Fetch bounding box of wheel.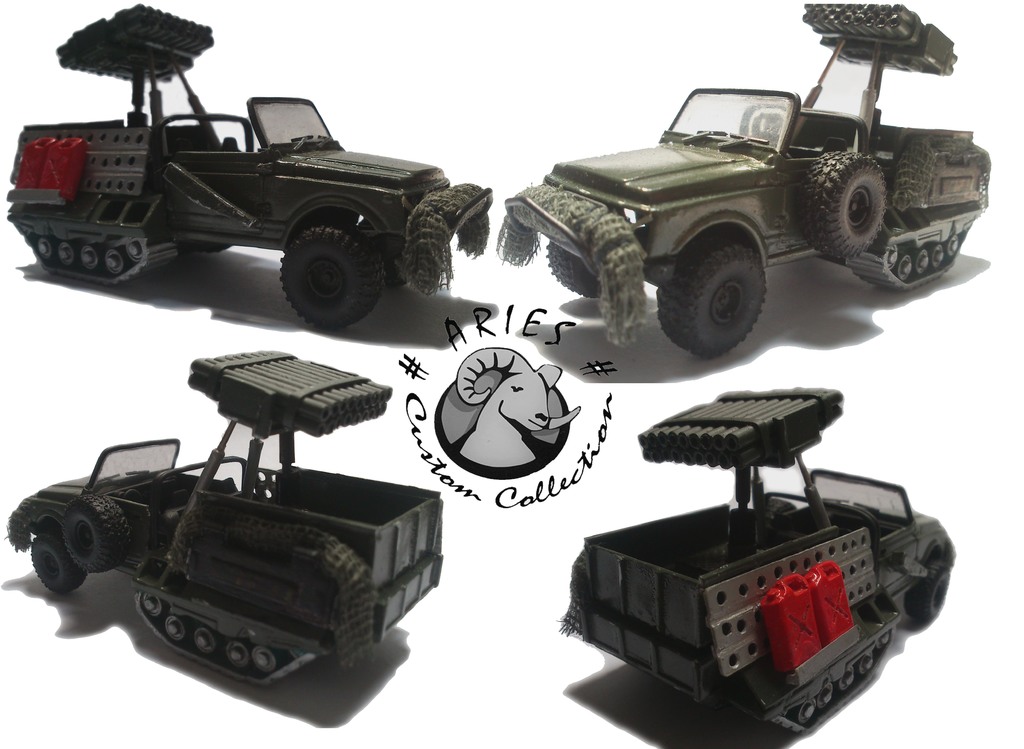
Bbox: BBox(929, 244, 947, 269).
